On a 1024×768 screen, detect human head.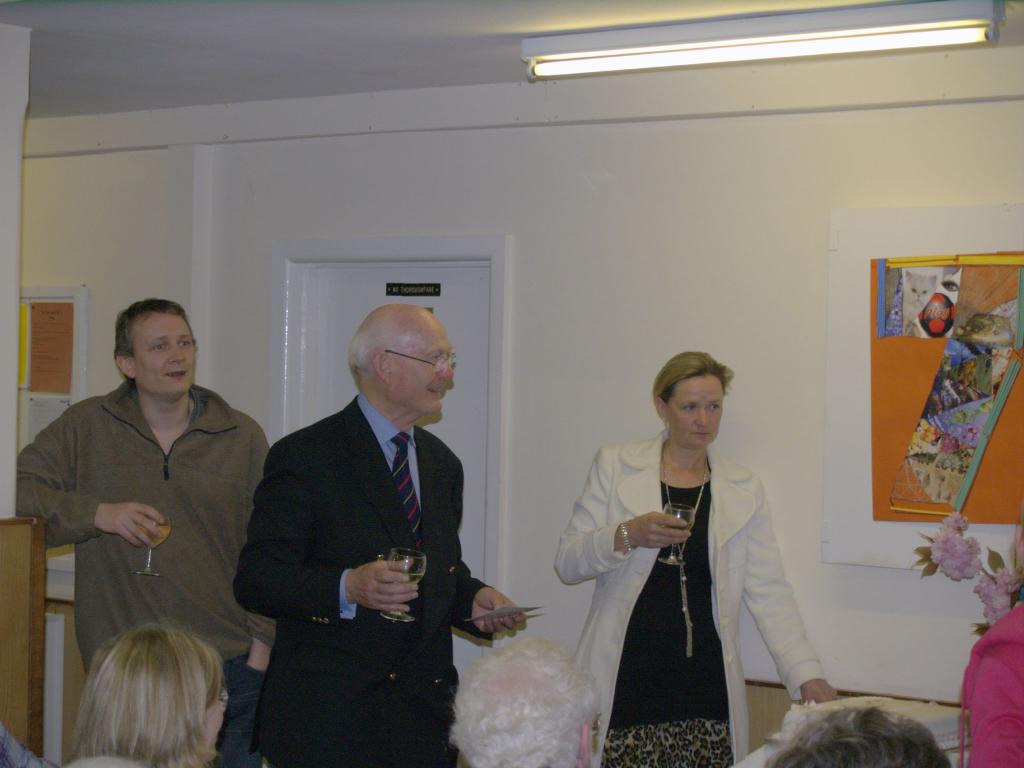
(x1=448, y1=636, x2=605, y2=767).
